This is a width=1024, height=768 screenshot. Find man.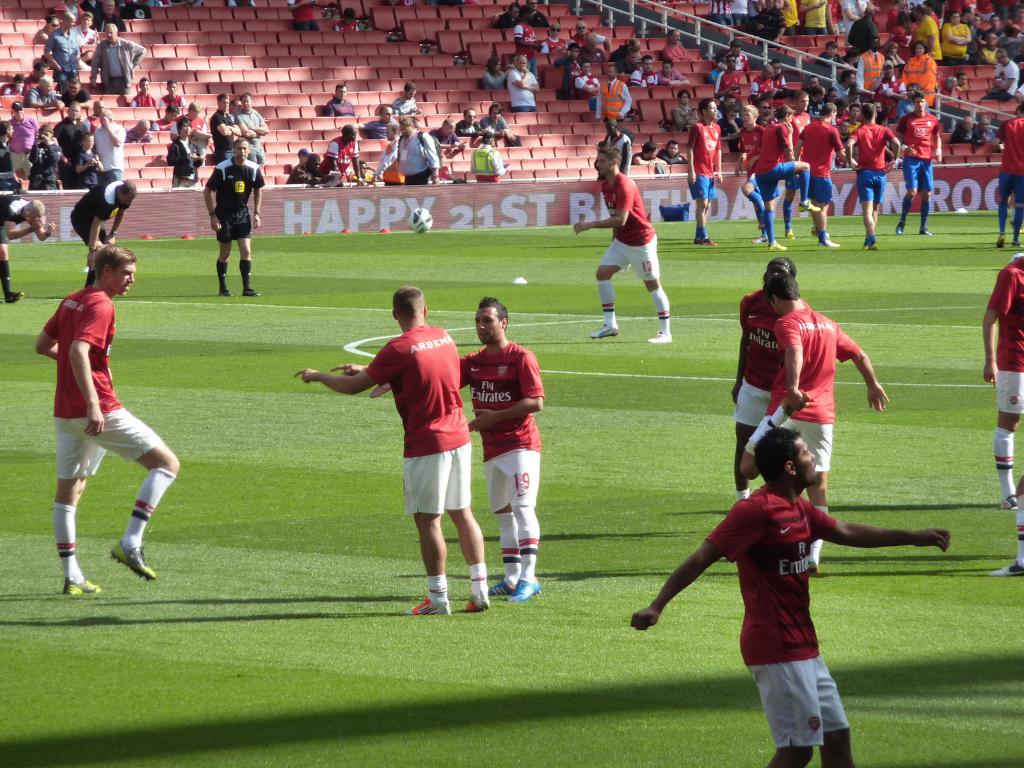
Bounding box: (830, 68, 857, 99).
